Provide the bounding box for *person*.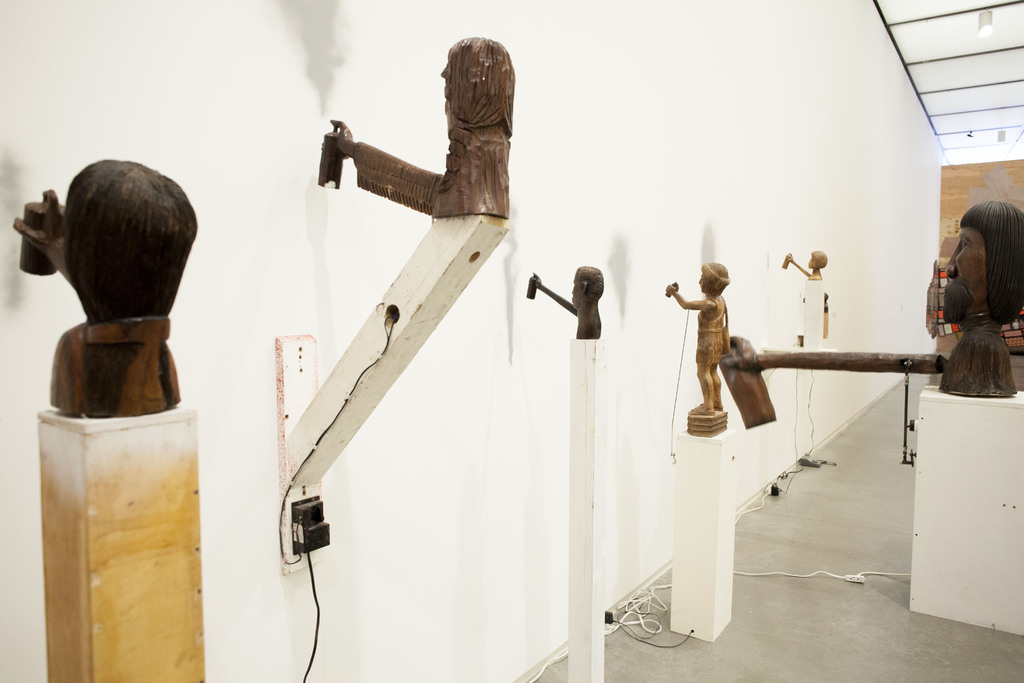
bbox=(806, 251, 828, 269).
